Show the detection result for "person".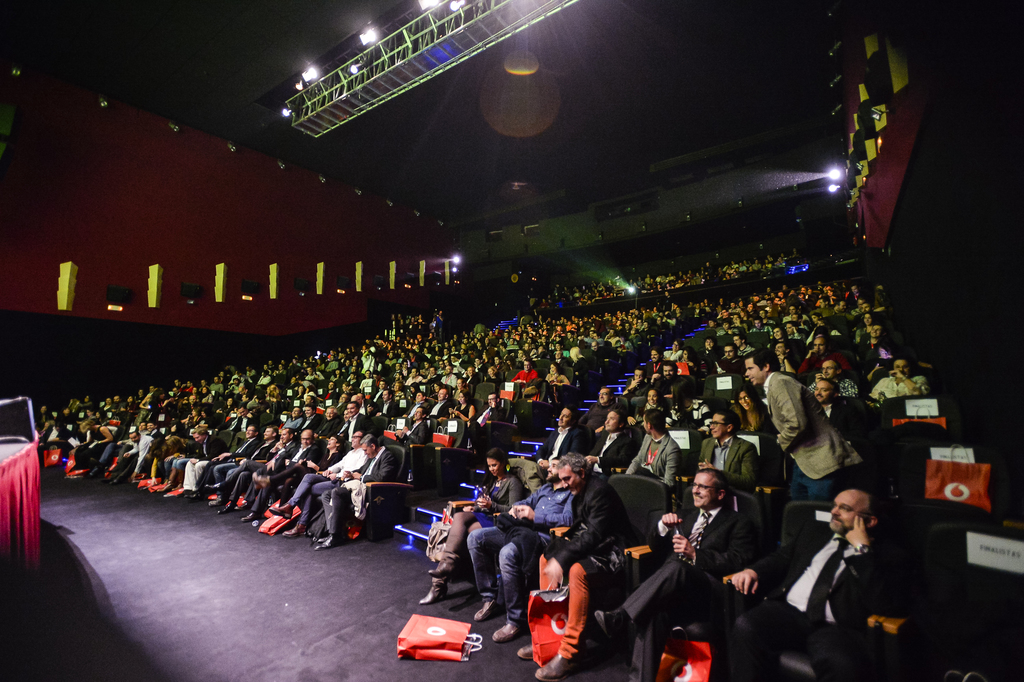
<bbox>721, 481, 895, 681</bbox>.
